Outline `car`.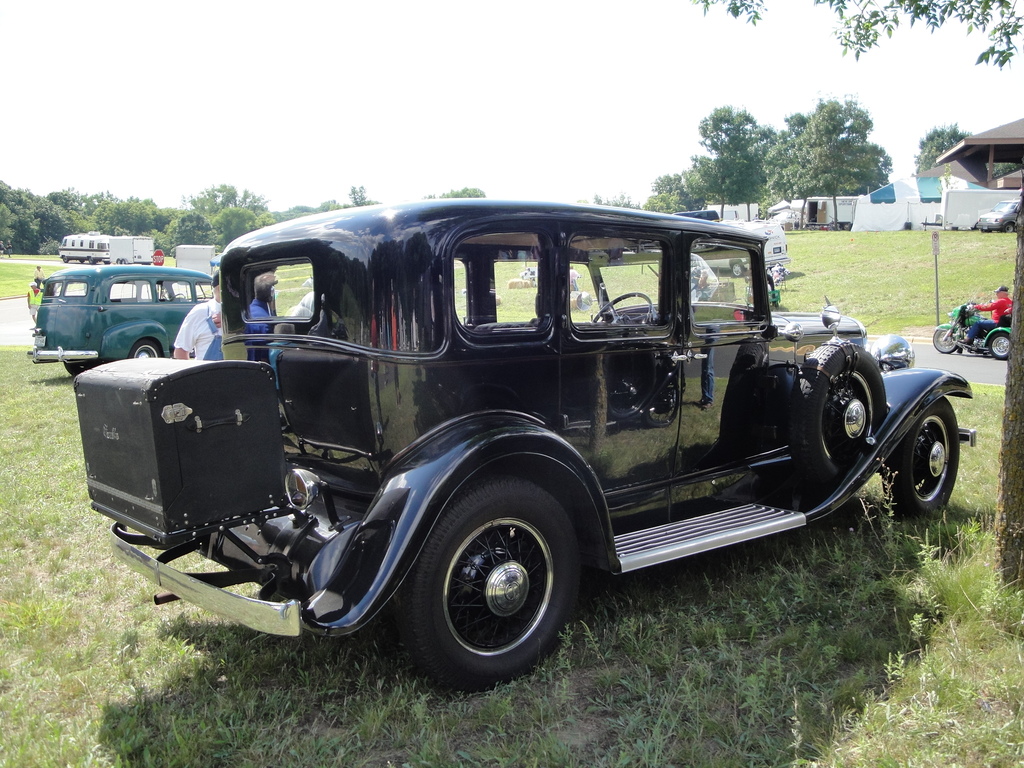
Outline: pyautogui.locateOnScreen(75, 197, 980, 698).
